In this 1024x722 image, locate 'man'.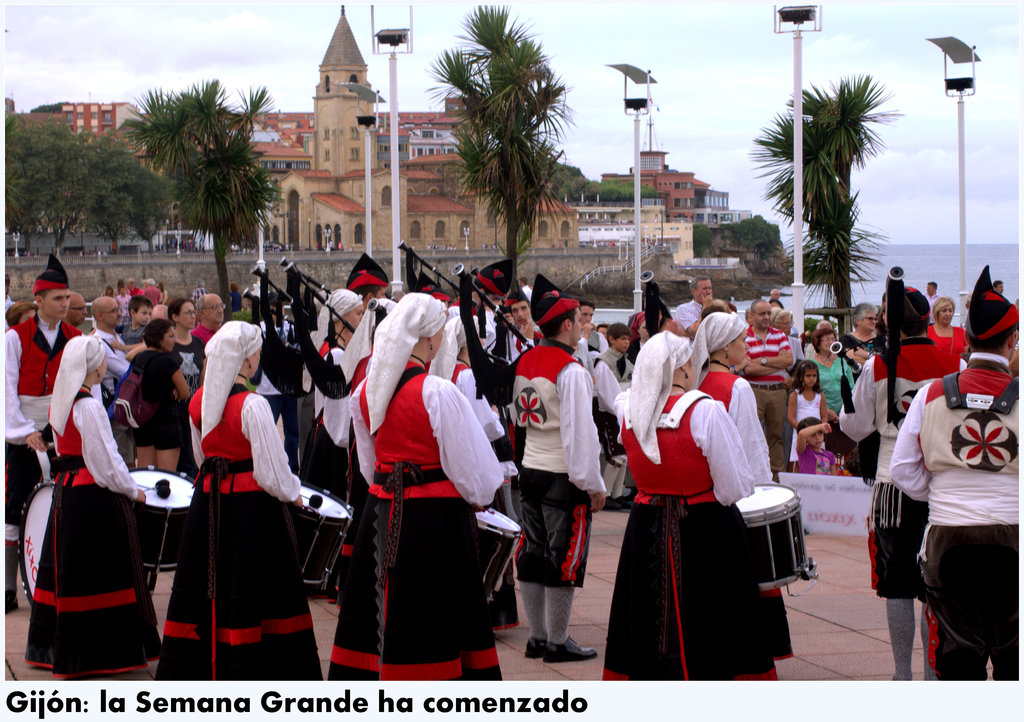
Bounding box: detection(922, 281, 941, 326).
